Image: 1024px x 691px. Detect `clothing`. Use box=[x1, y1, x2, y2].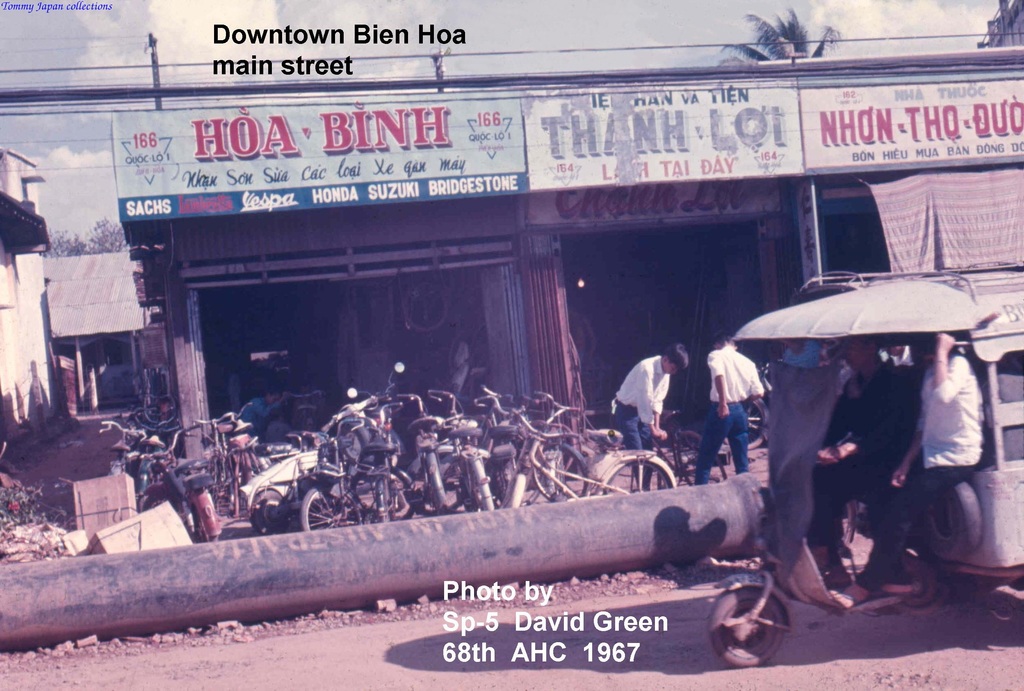
box=[806, 355, 911, 567].
